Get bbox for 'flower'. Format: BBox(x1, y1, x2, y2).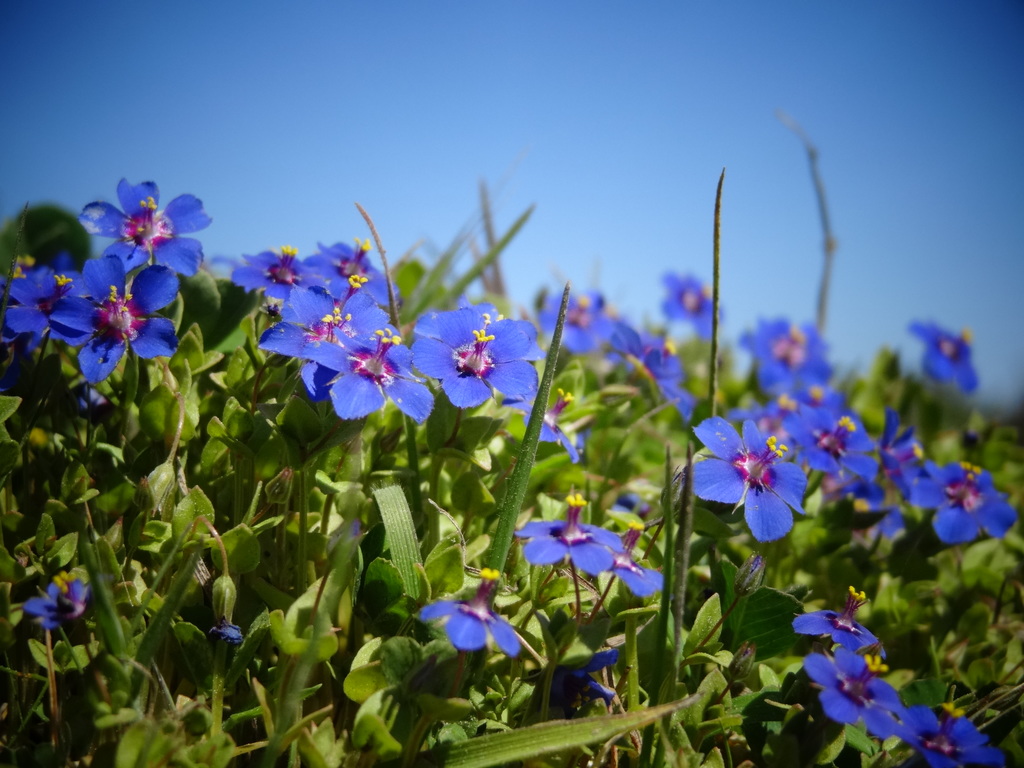
BBox(611, 326, 698, 420).
